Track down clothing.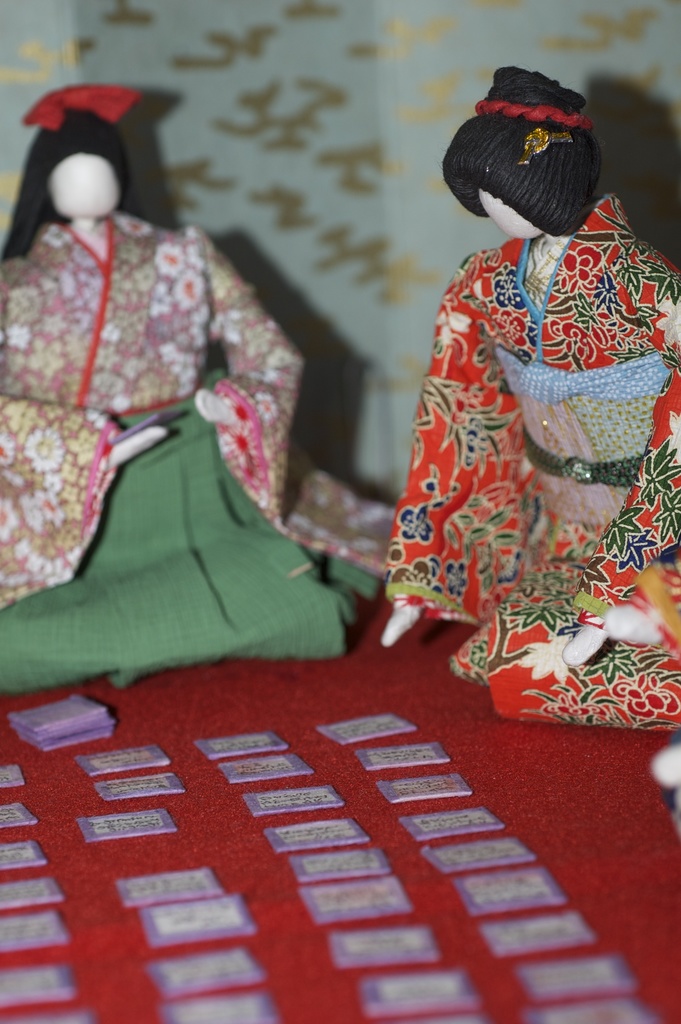
Tracked to crop(388, 174, 677, 694).
